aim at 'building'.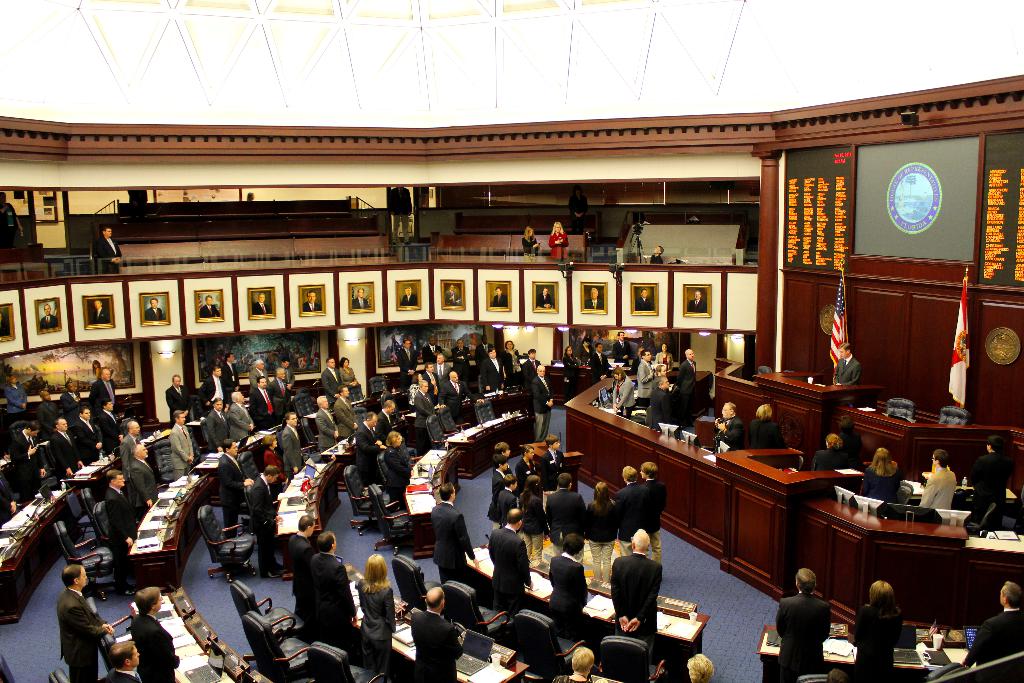
Aimed at 0,0,1023,682.
